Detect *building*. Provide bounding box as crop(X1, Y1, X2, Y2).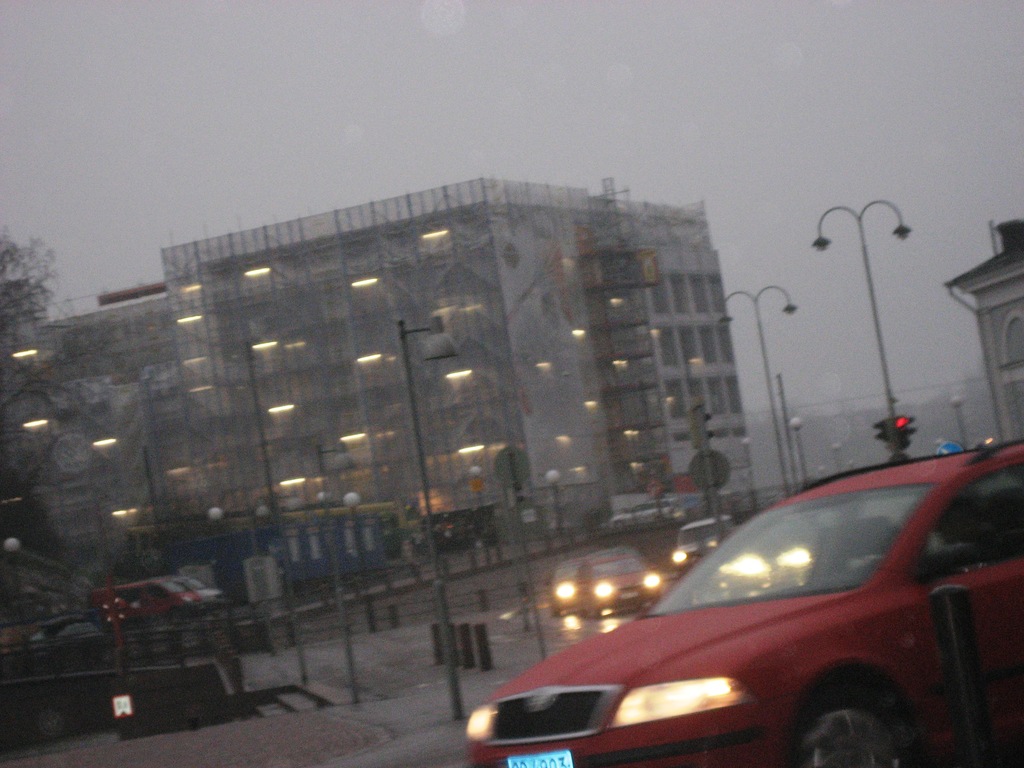
crop(0, 175, 756, 623).
